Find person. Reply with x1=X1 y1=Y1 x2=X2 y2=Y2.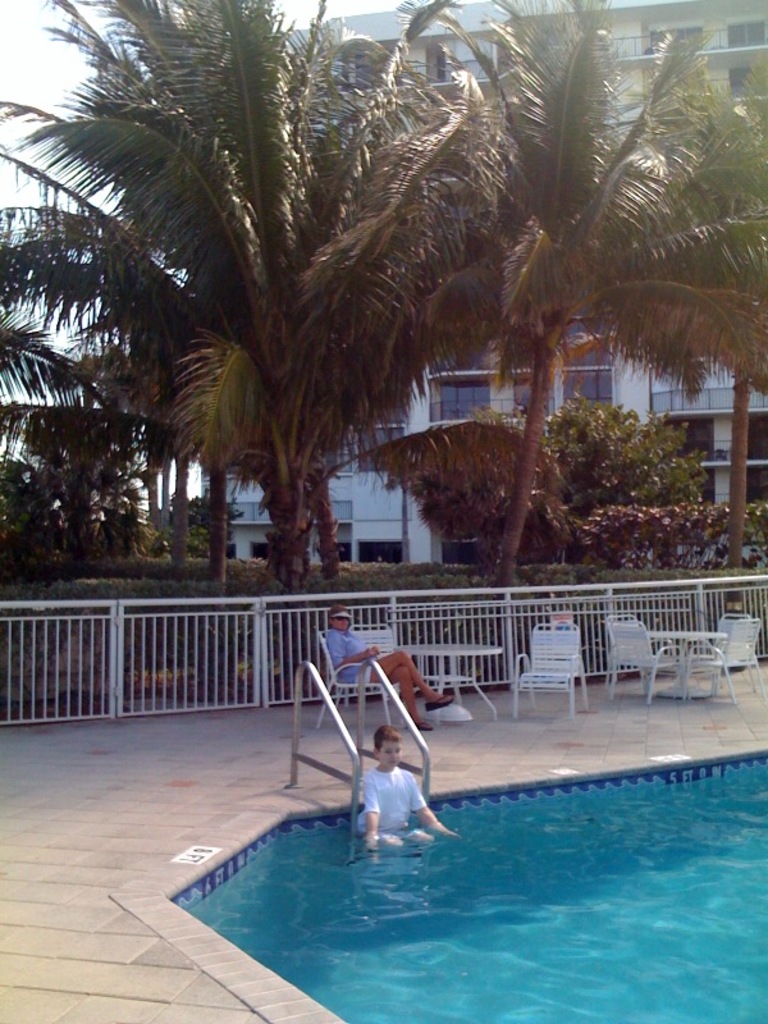
x1=320 y1=602 x2=456 y2=736.
